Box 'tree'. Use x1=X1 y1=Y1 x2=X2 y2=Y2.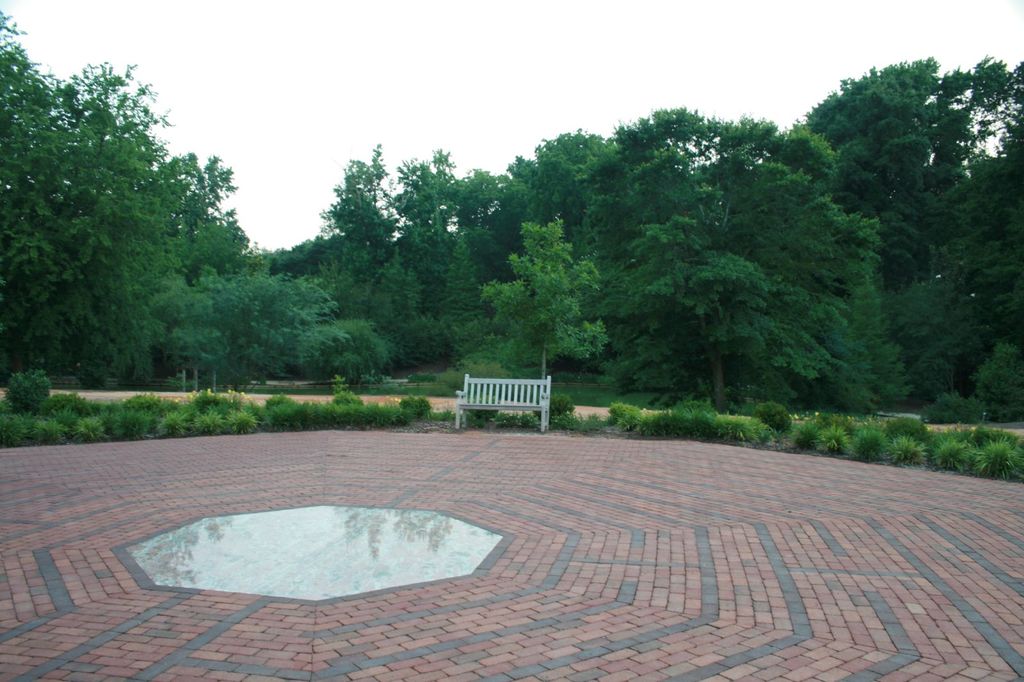
x1=570 y1=100 x2=915 y2=409.
